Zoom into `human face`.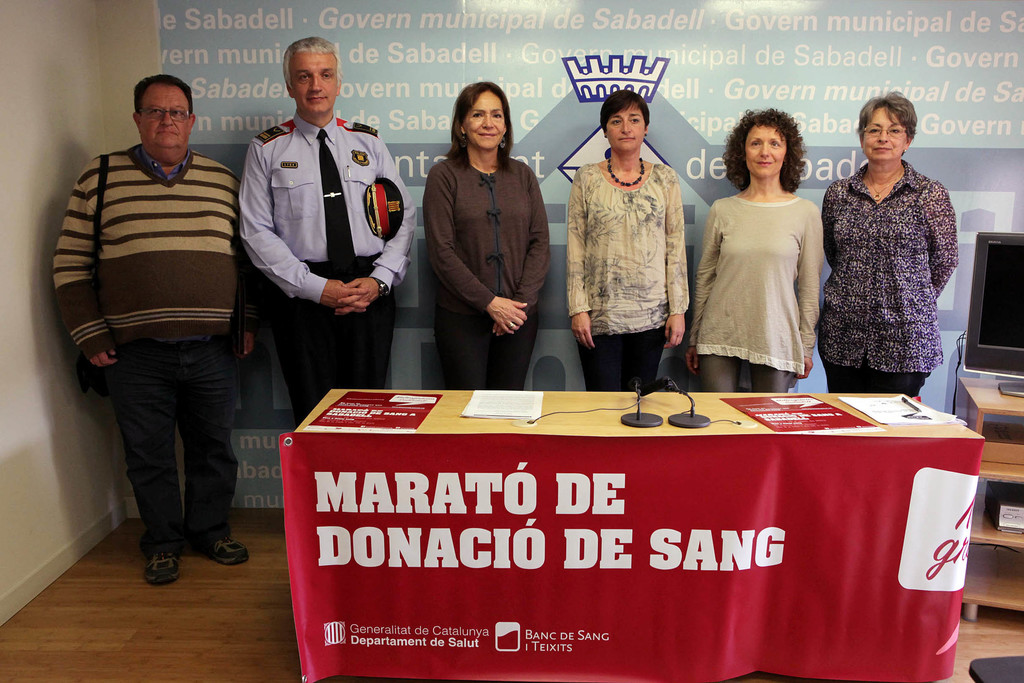
Zoom target: BBox(748, 125, 790, 177).
